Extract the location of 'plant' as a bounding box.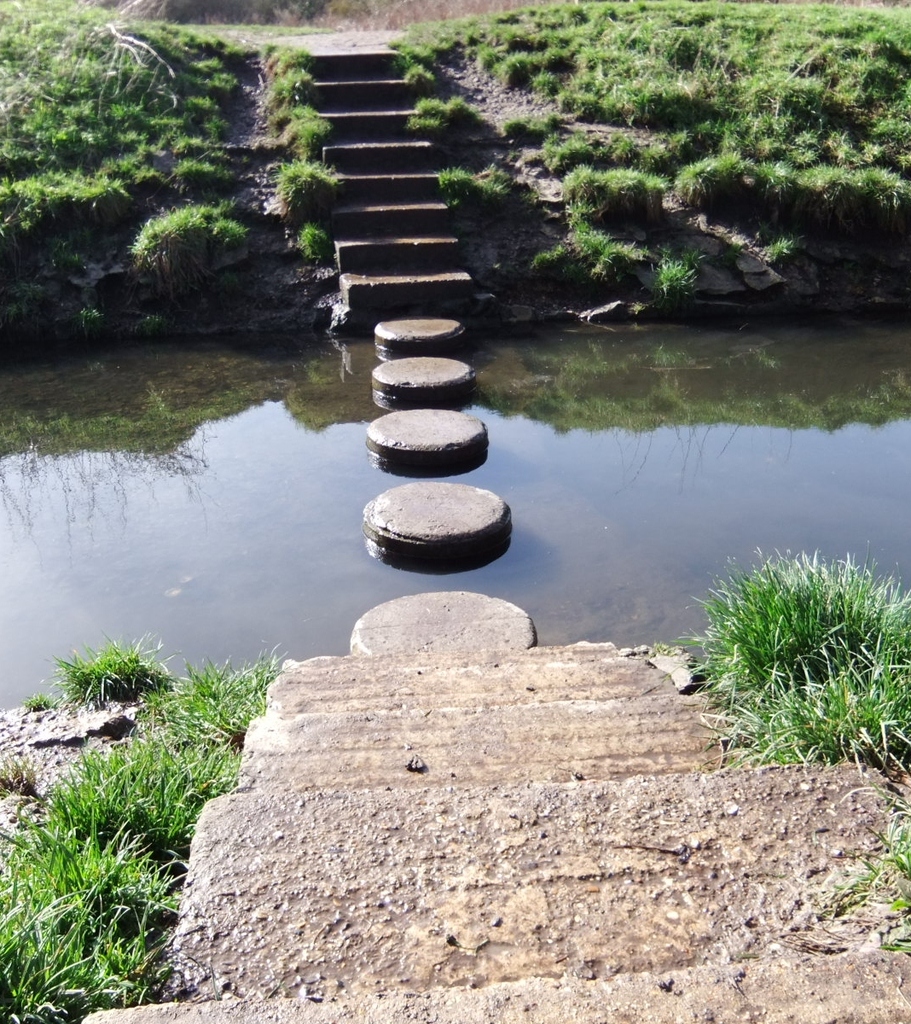
locate(44, 630, 177, 695).
